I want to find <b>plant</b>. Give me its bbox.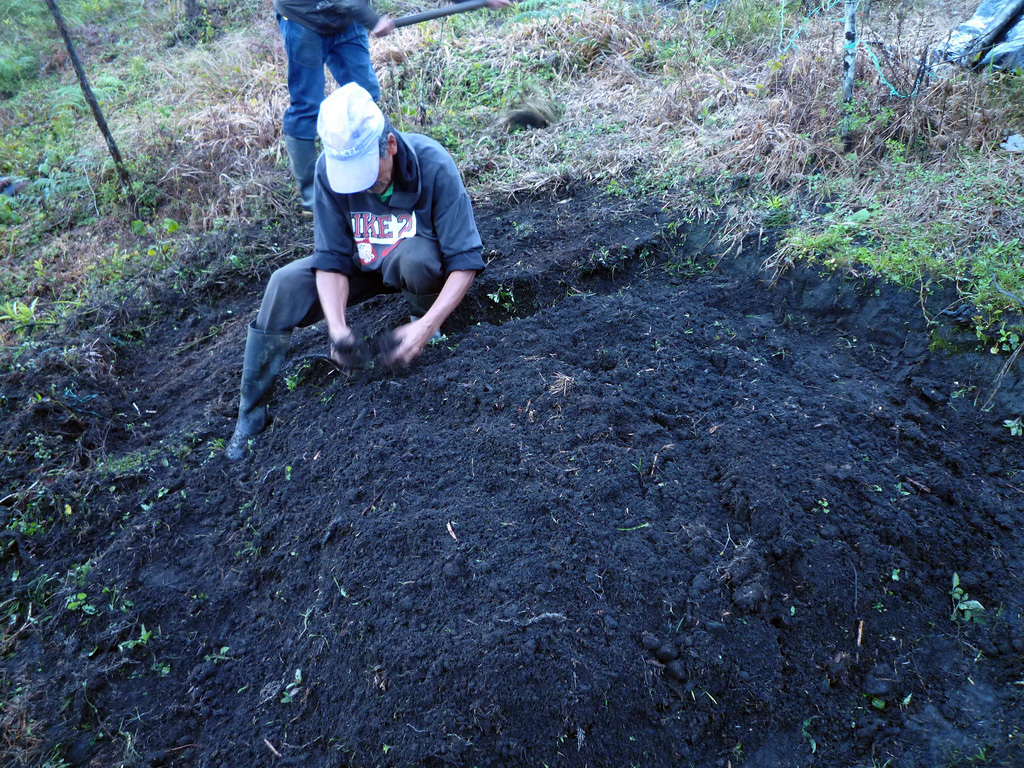
[left=950, top=575, right=985, bottom=629].
